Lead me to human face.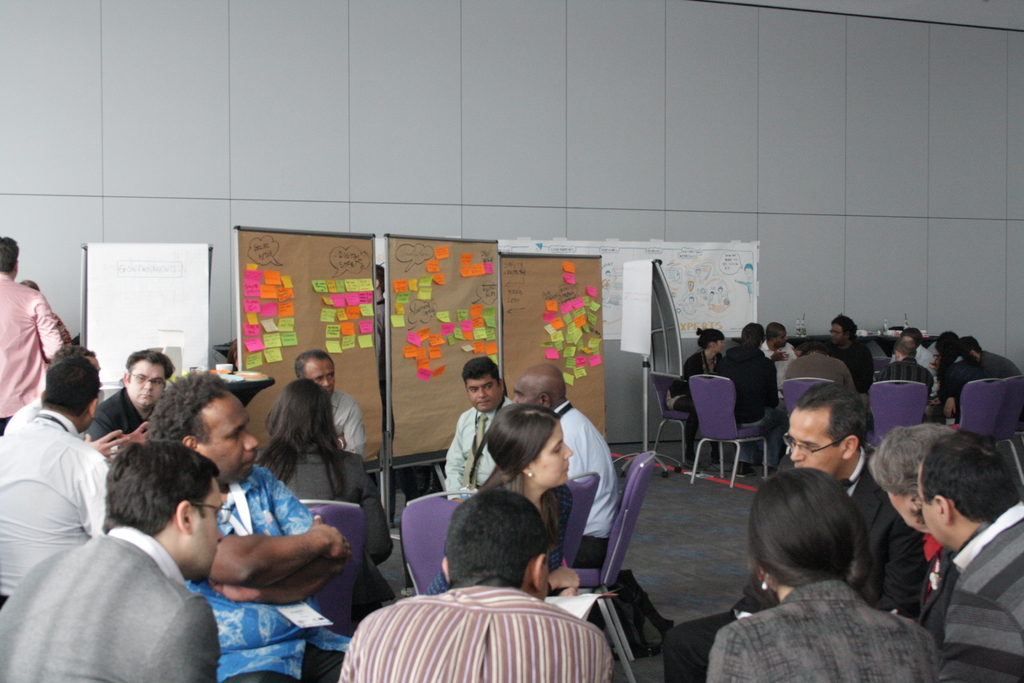
Lead to l=715, t=342, r=725, b=356.
